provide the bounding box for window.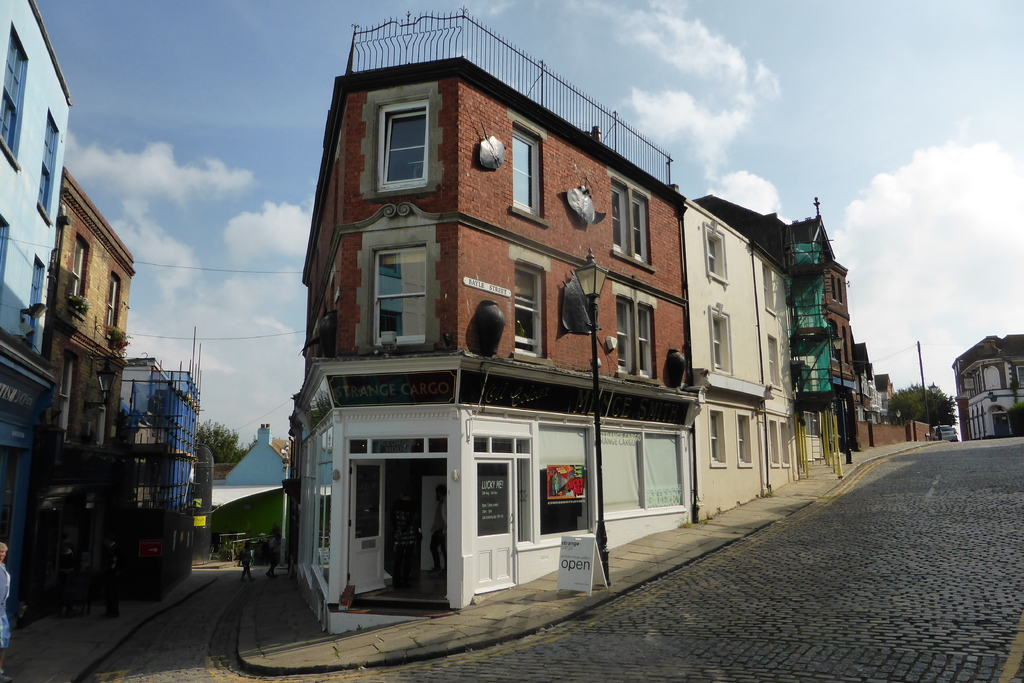
[312,421,333,593].
